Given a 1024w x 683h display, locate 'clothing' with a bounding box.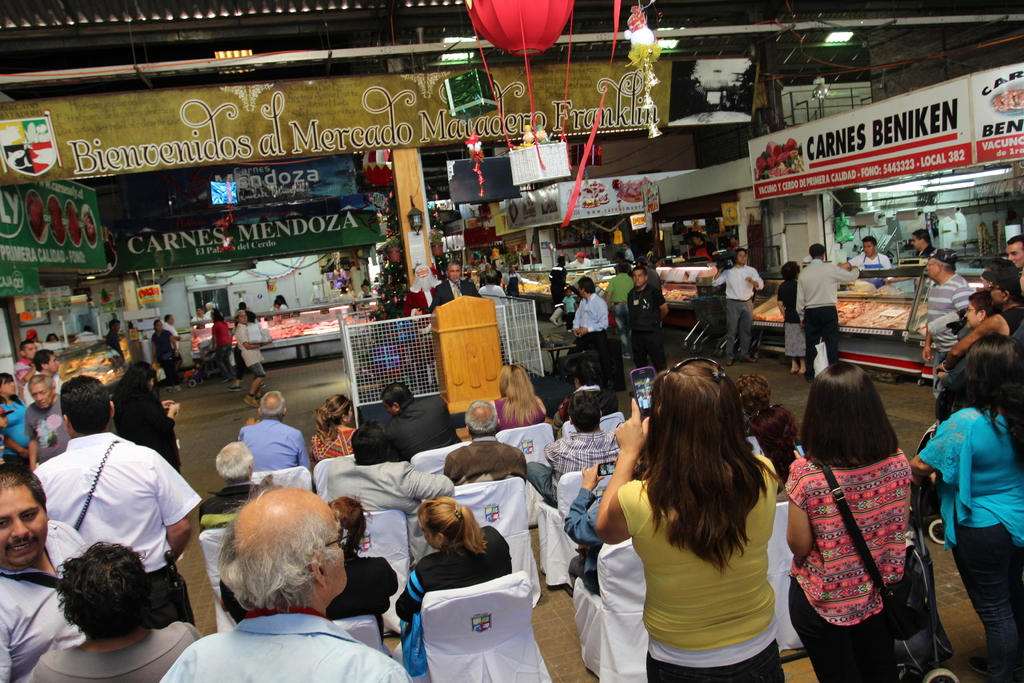
Located: box(561, 487, 610, 589).
